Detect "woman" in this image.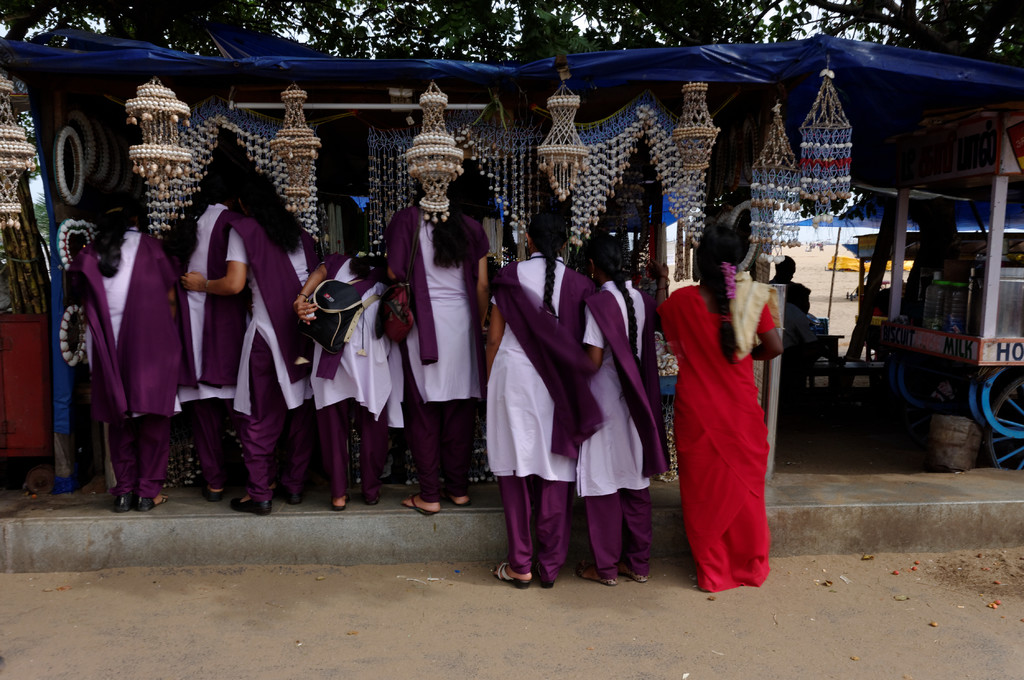
Detection: [left=655, top=222, right=783, bottom=592].
